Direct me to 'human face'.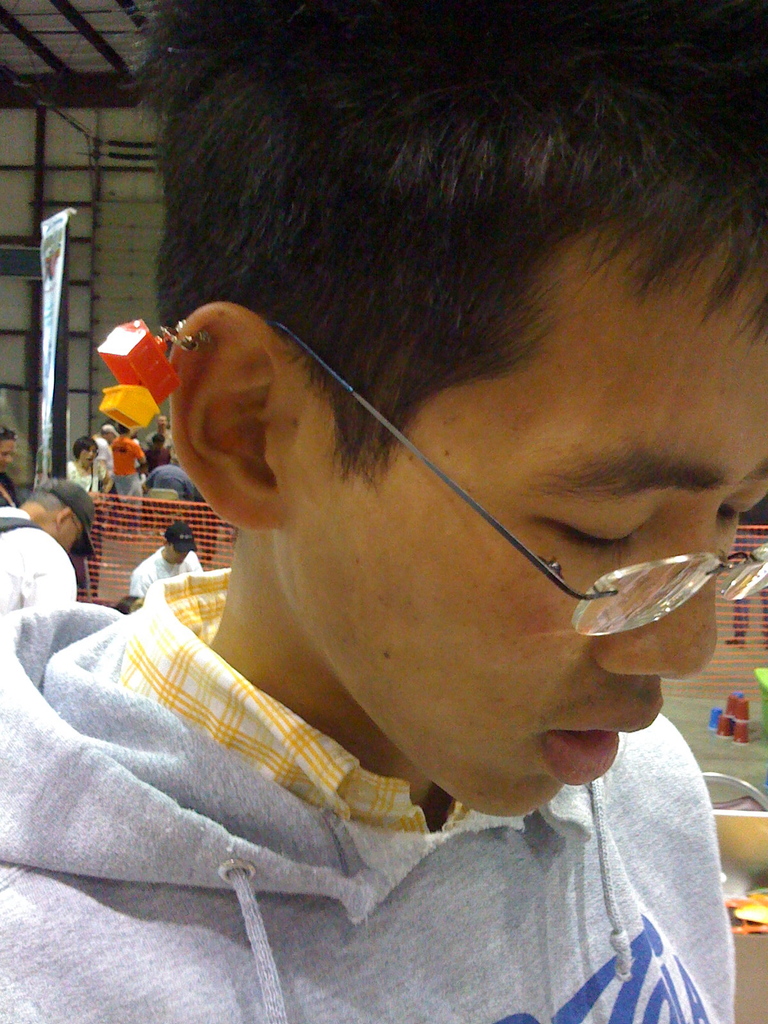
Direction: (79,447,97,471).
